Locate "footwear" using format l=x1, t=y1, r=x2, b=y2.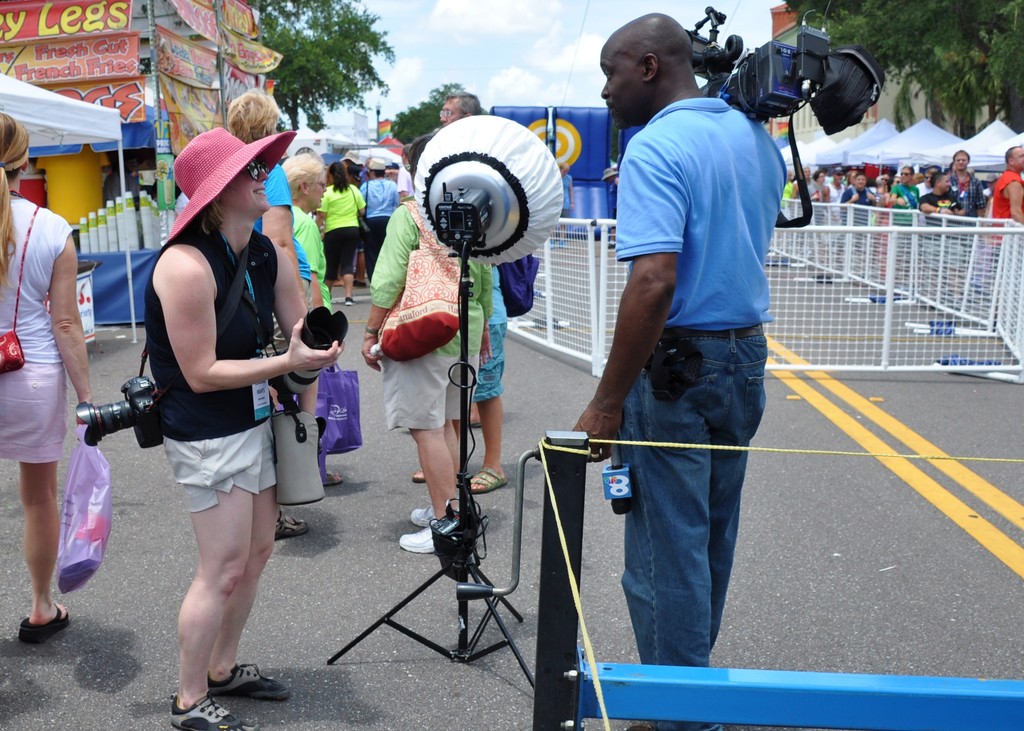
l=470, t=466, r=507, b=492.
